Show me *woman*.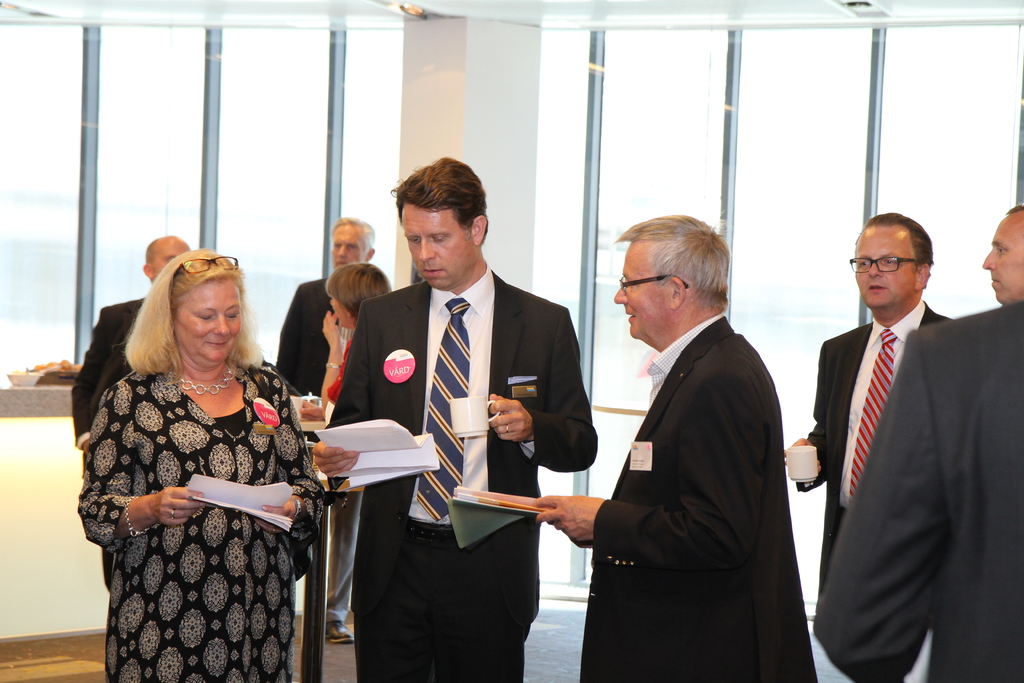
*woman* is here: {"left": 81, "top": 236, "right": 324, "bottom": 682}.
